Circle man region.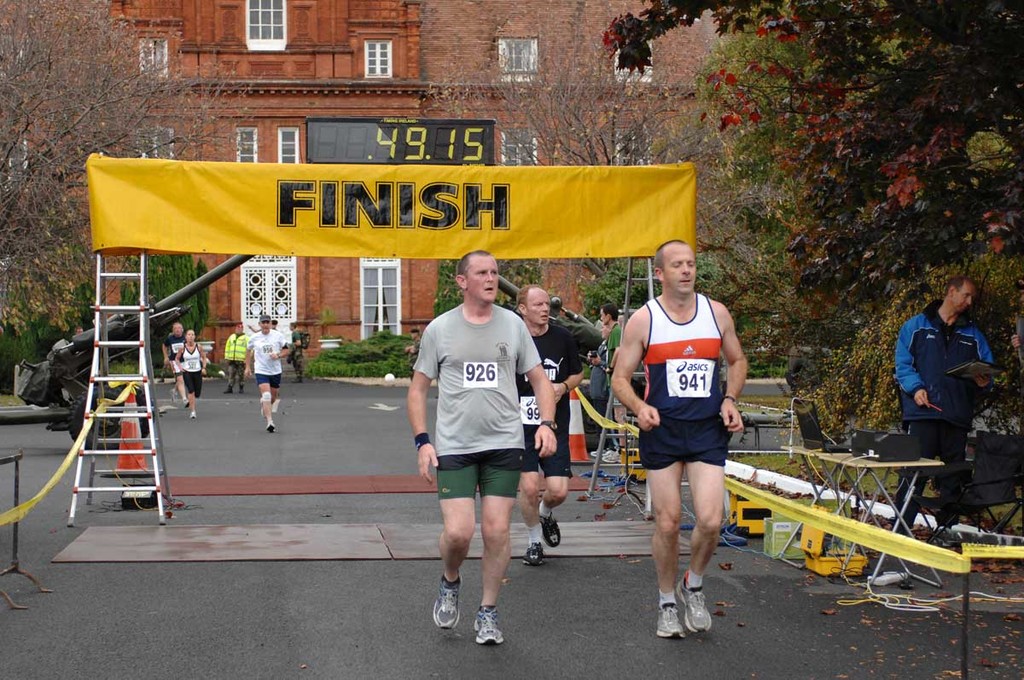
Region: bbox=(287, 323, 308, 381).
